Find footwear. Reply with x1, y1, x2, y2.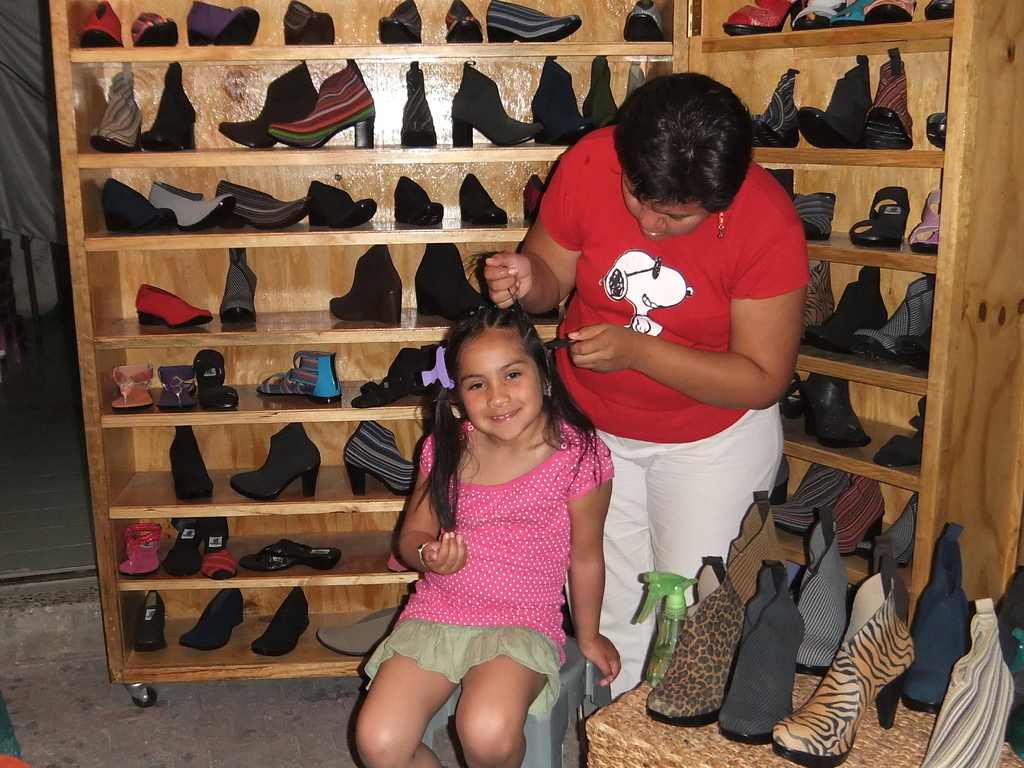
927, 108, 945, 150.
